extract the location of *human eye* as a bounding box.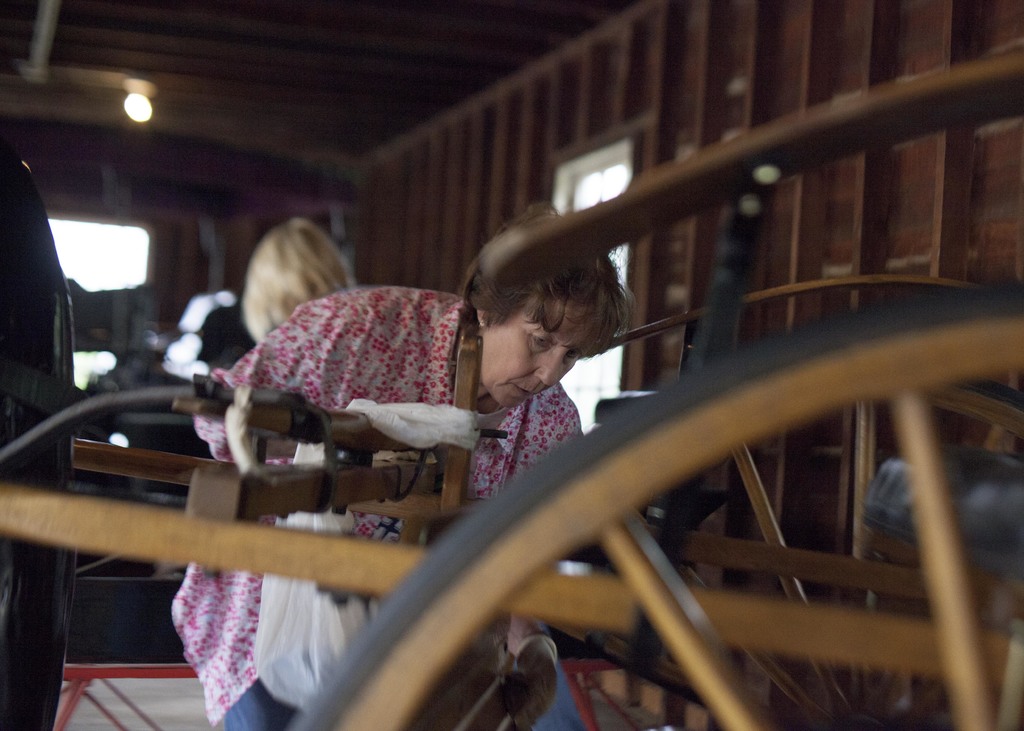
BBox(527, 324, 557, 355).
